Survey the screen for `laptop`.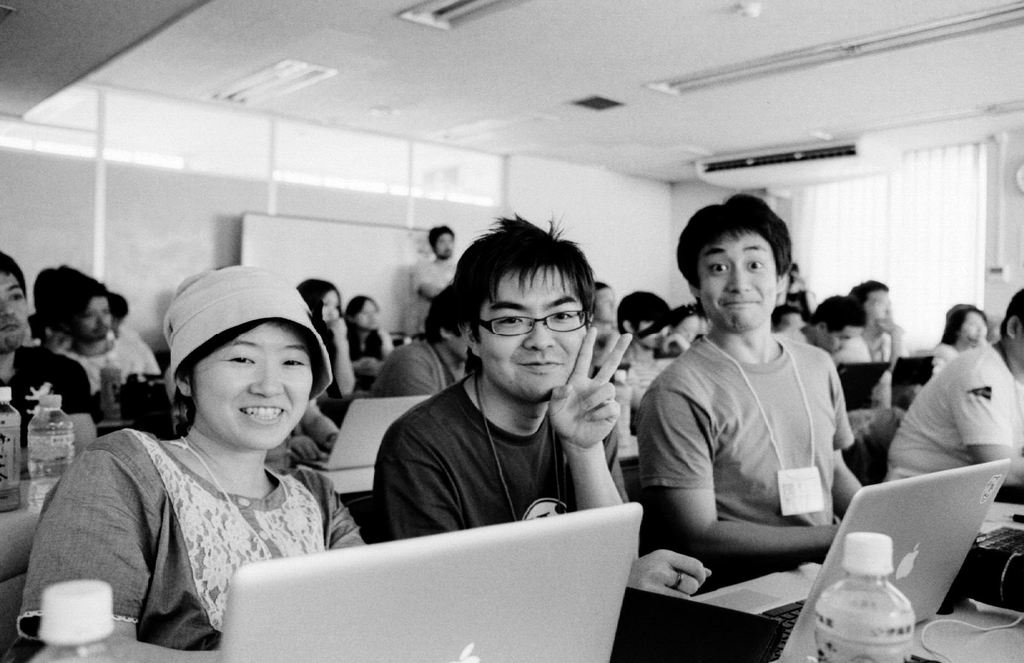
Survey found: <bbox>836, 363, 890, 405</bbox>.
